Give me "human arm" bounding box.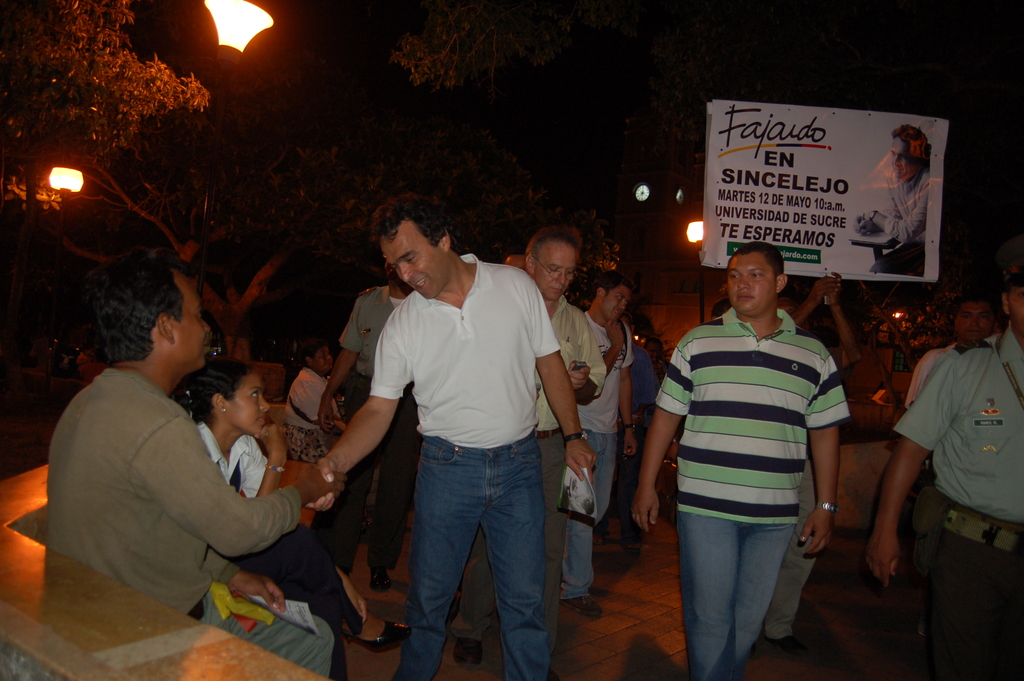
Rect(877, 350, 970, 586).
